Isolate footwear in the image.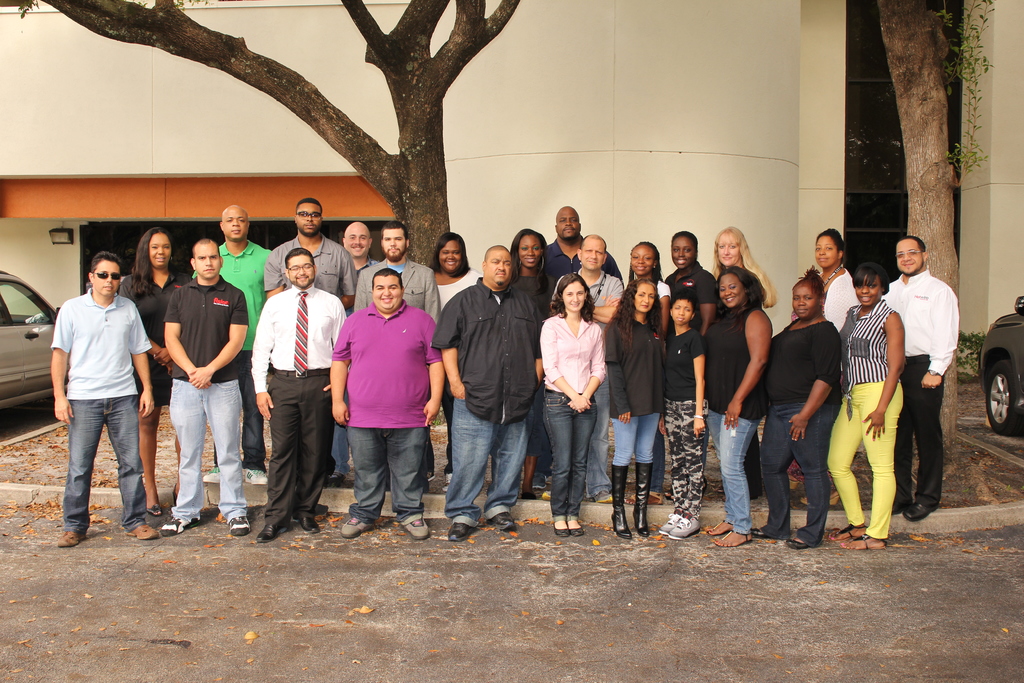
Isolated region: (426,473,436,481).
